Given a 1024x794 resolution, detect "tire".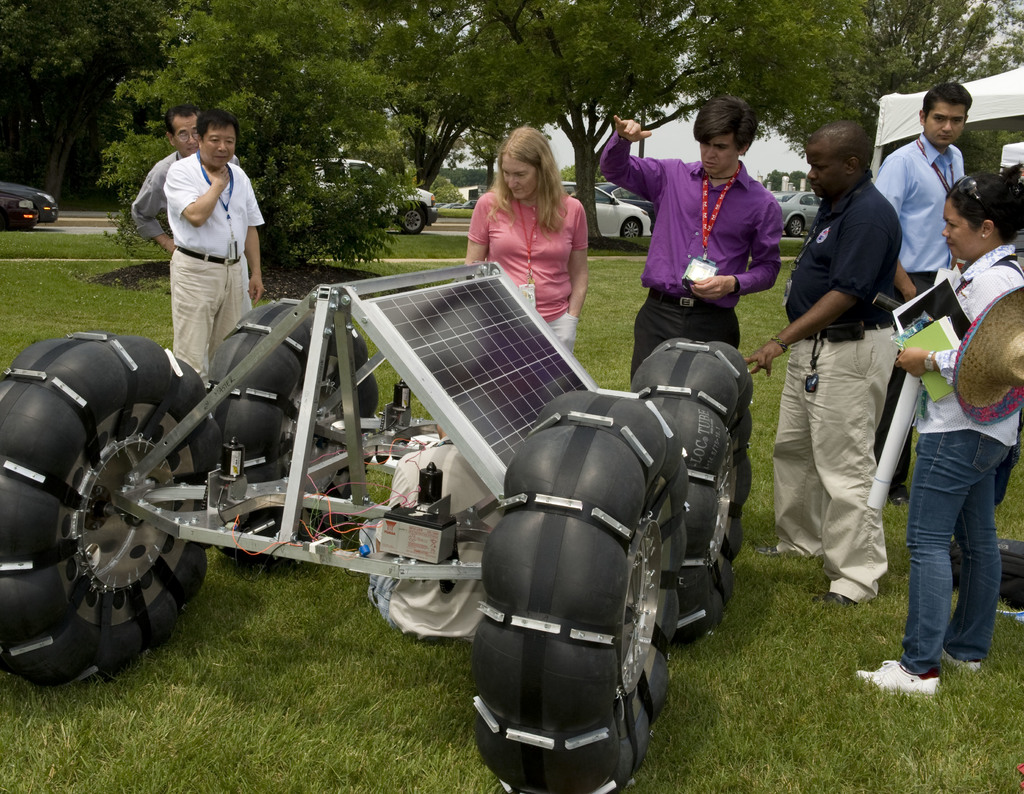
region(209, 300, 381, 573).
